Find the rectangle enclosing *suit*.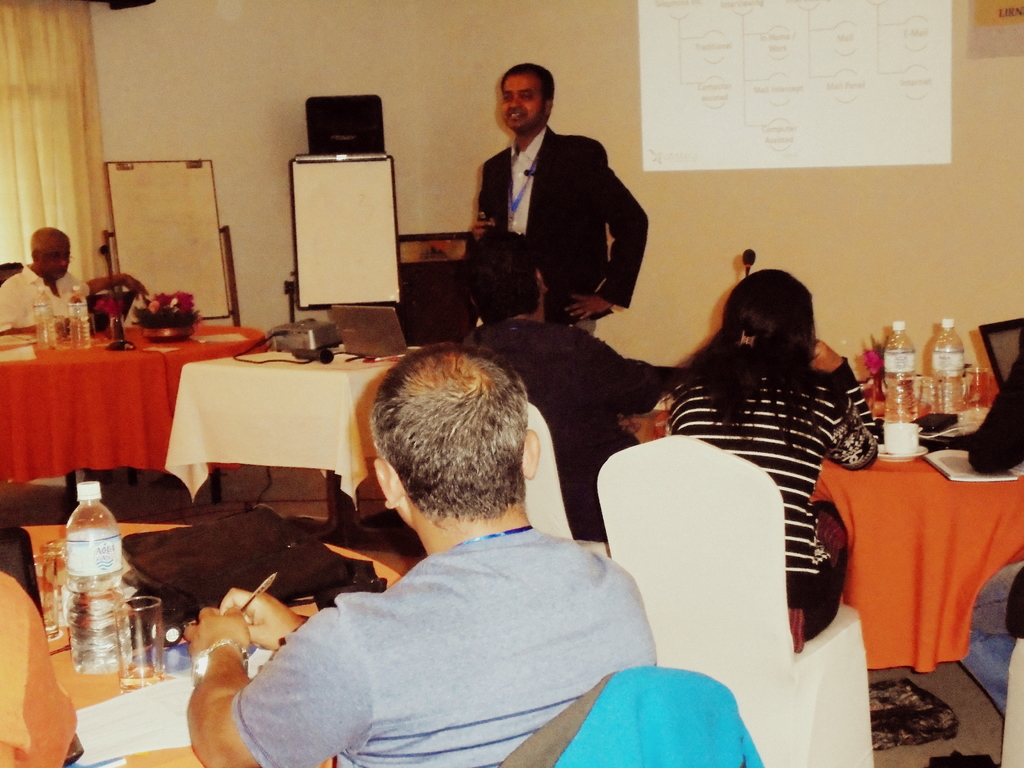
459 78 653 355.
